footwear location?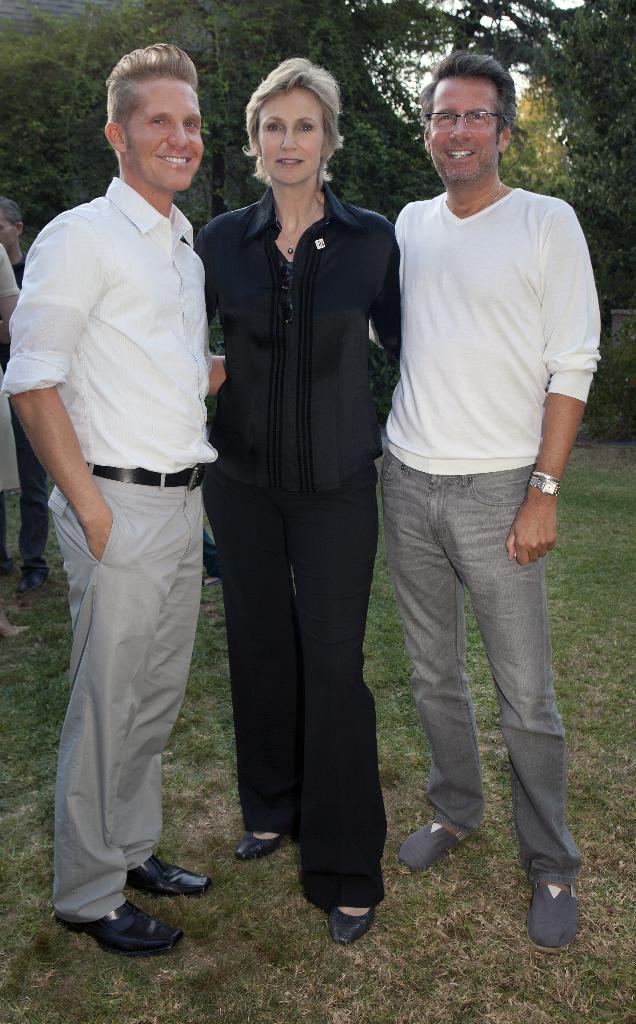
{"left": 237, "top": 828, "right": 286, "bottom": 861}
